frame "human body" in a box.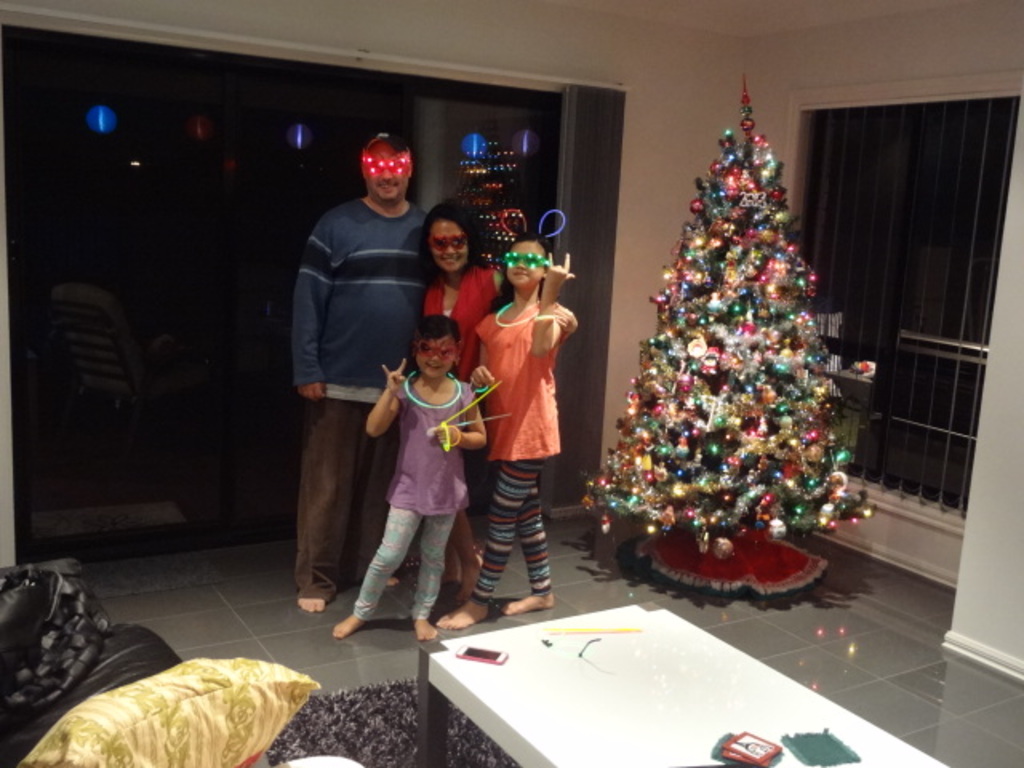
x1=326 y1=357 x2=488 y2=645.
